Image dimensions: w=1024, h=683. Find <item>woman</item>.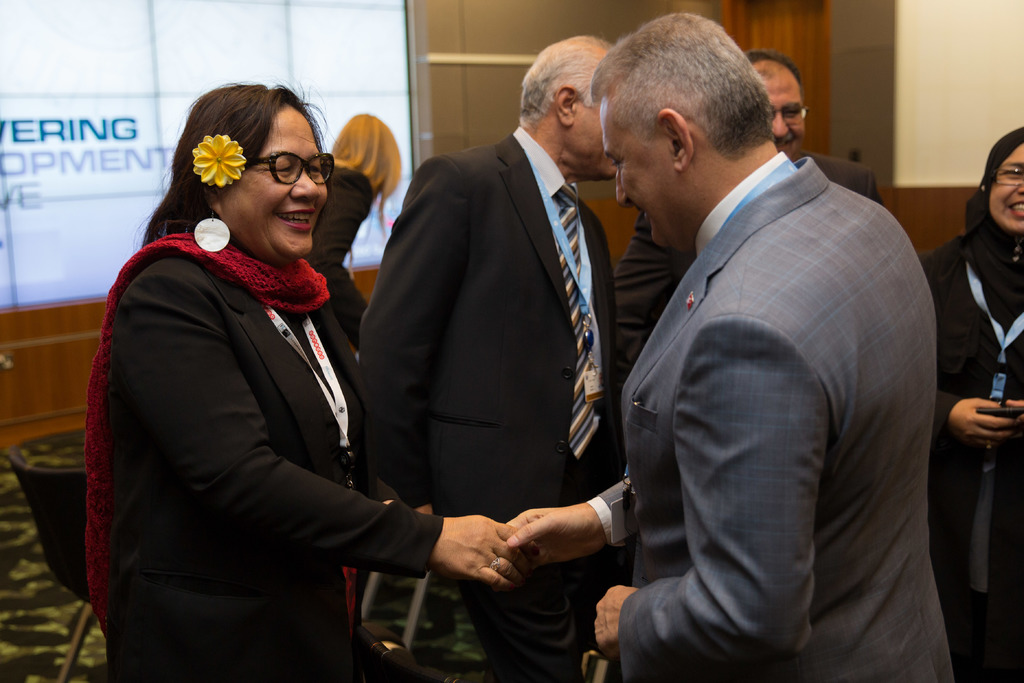
298,111,405,395.
